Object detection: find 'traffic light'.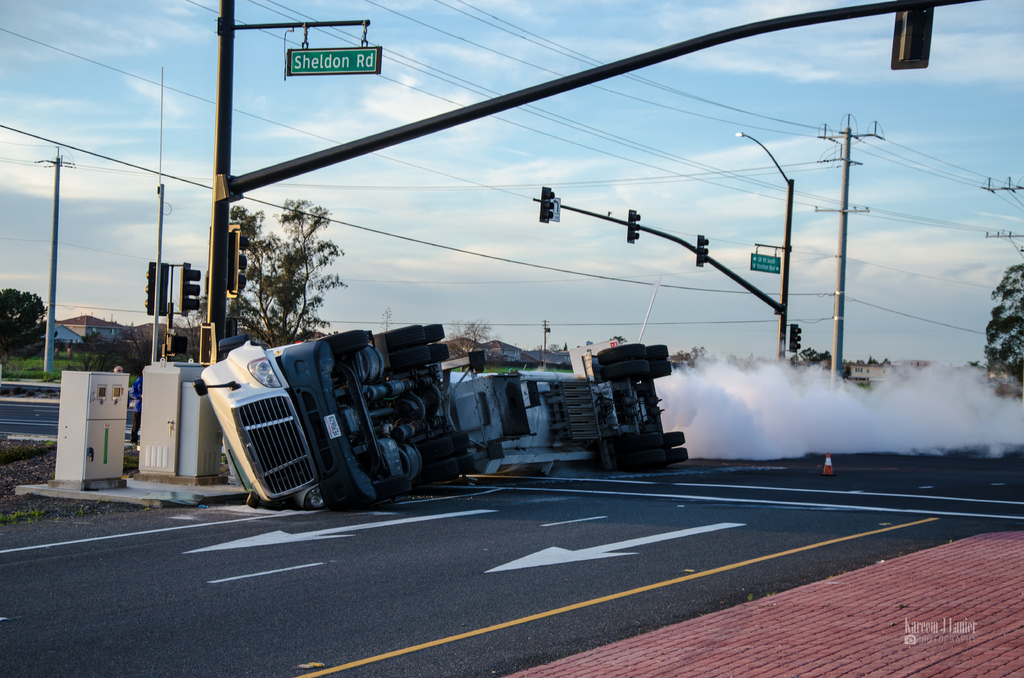
Rect(627, 212, 641, 245).
